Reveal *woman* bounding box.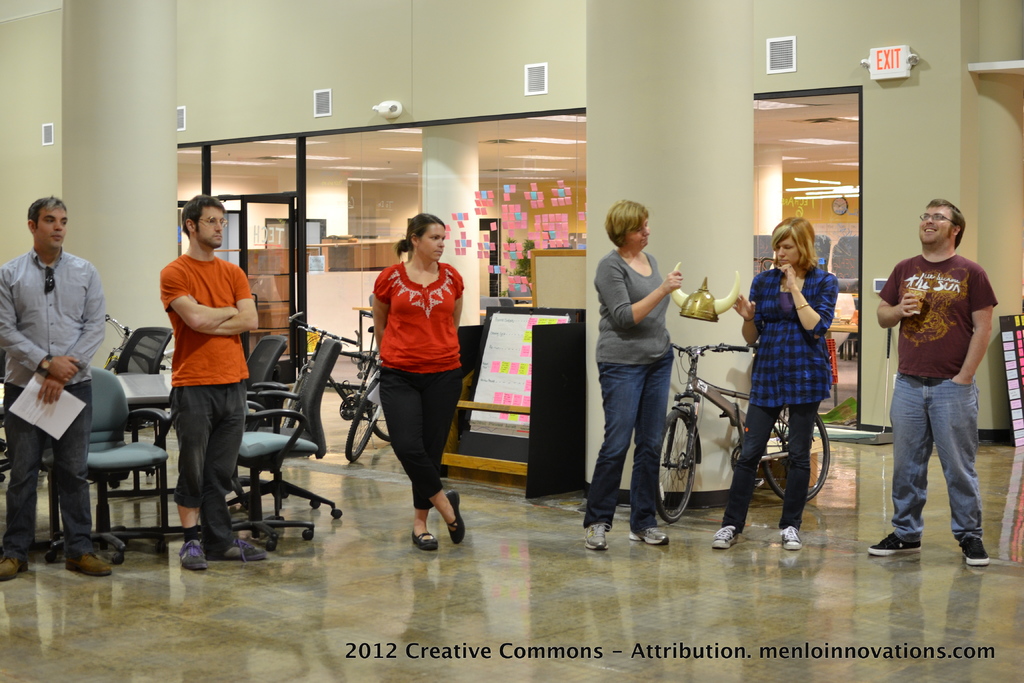
Revealed: (356, 210, 470, 542).
